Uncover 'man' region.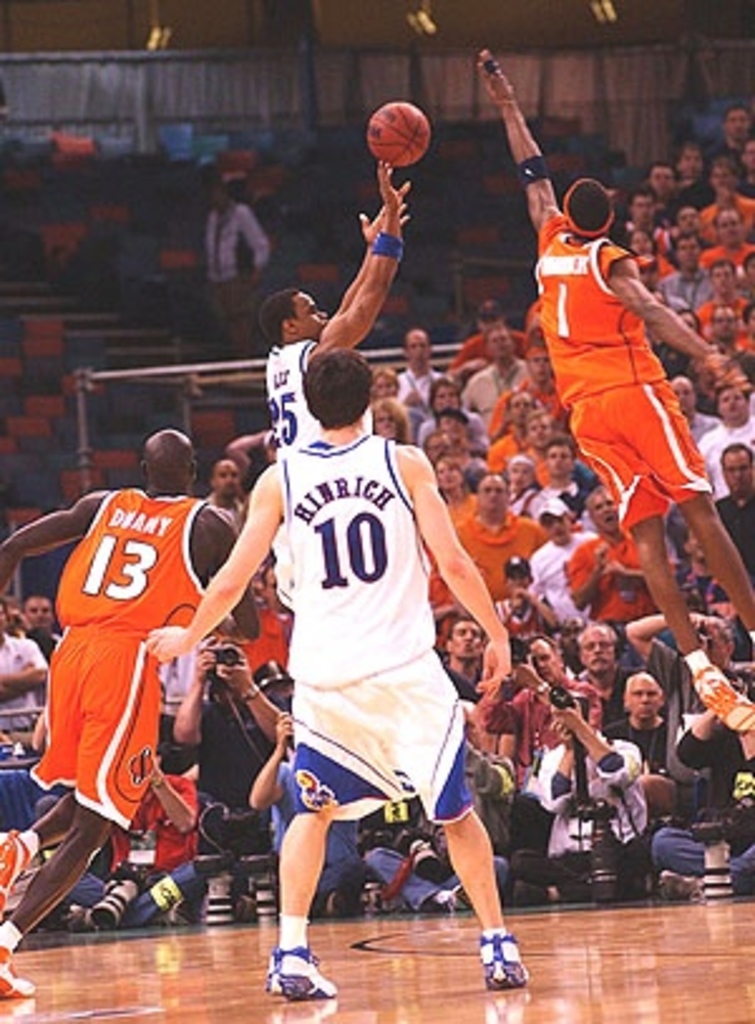
Uncovered: x1=0 y1=420 x2=259 y2=1004.
